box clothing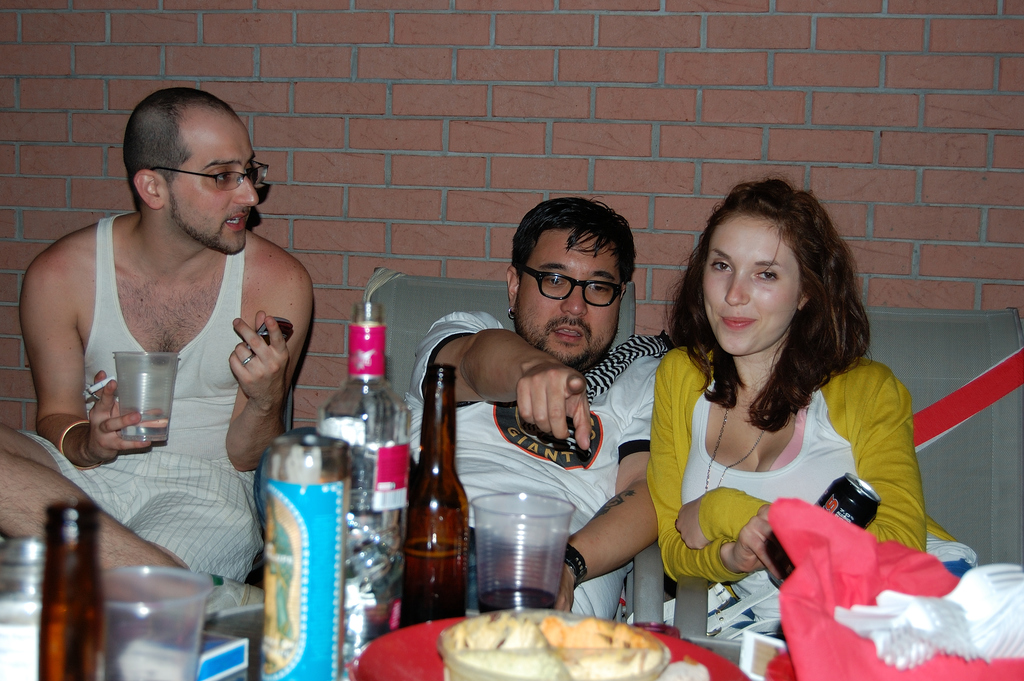
region(23, 215, 267, 585)
